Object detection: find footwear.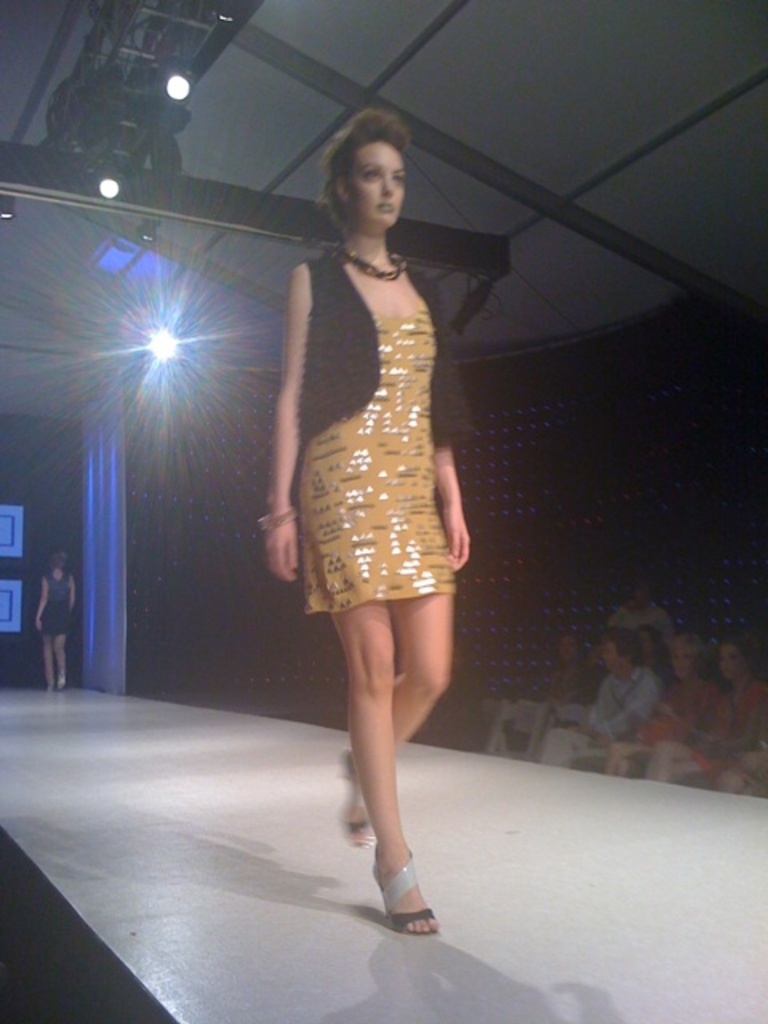
<bbox>334, 746, 368, 850</bbox>.
